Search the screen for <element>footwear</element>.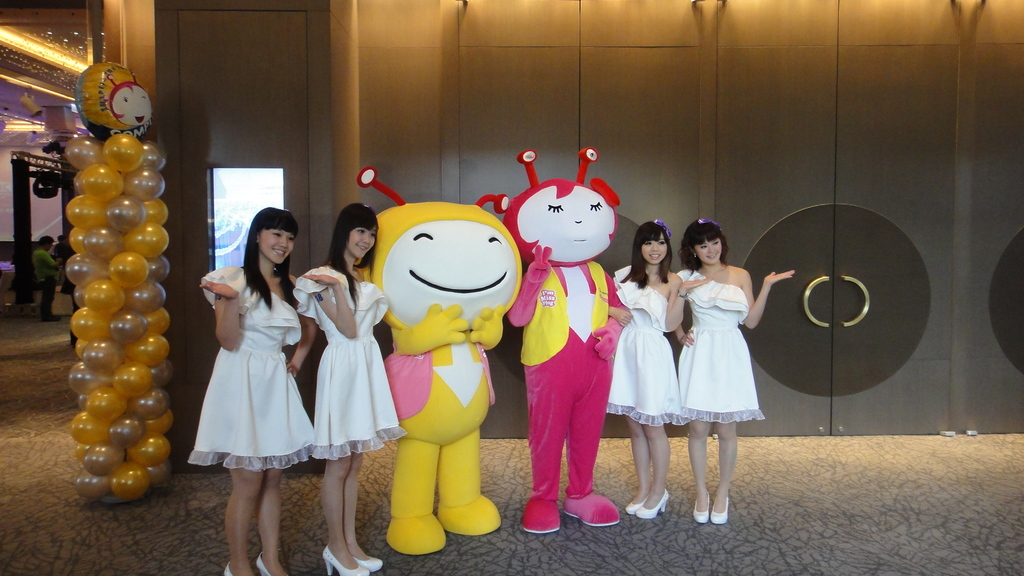
Found at 709, 498, 727, 523.
